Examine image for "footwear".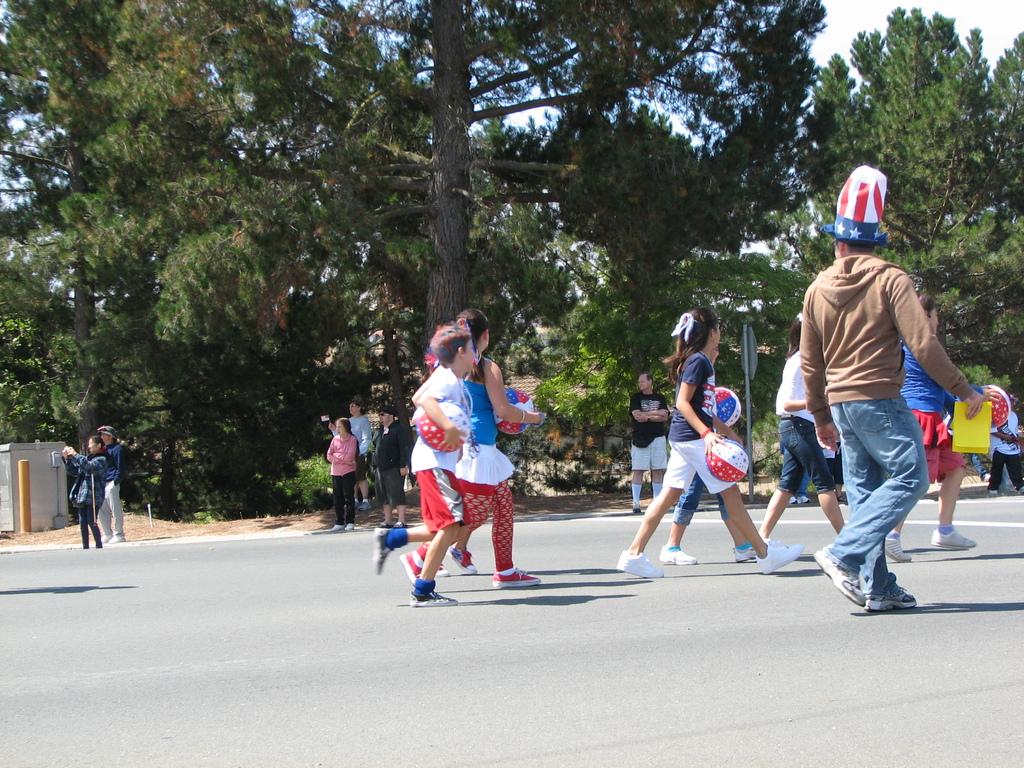
Examination result: locate(660, 545, 697, 566).
